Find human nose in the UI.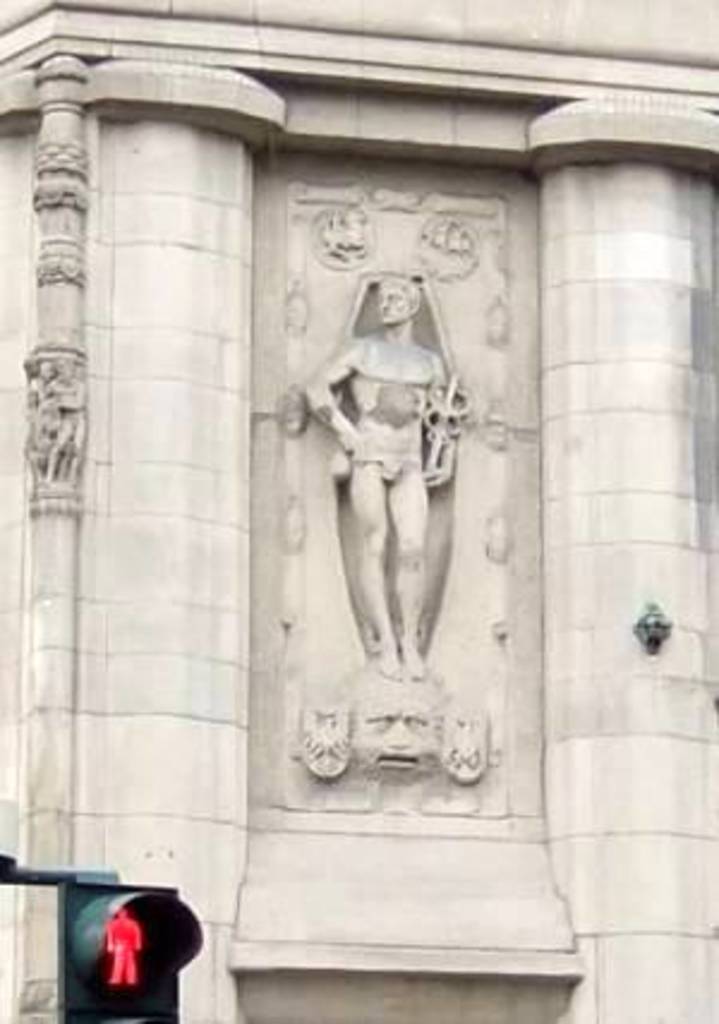
UI element at region(381, 293, 388, 307).
